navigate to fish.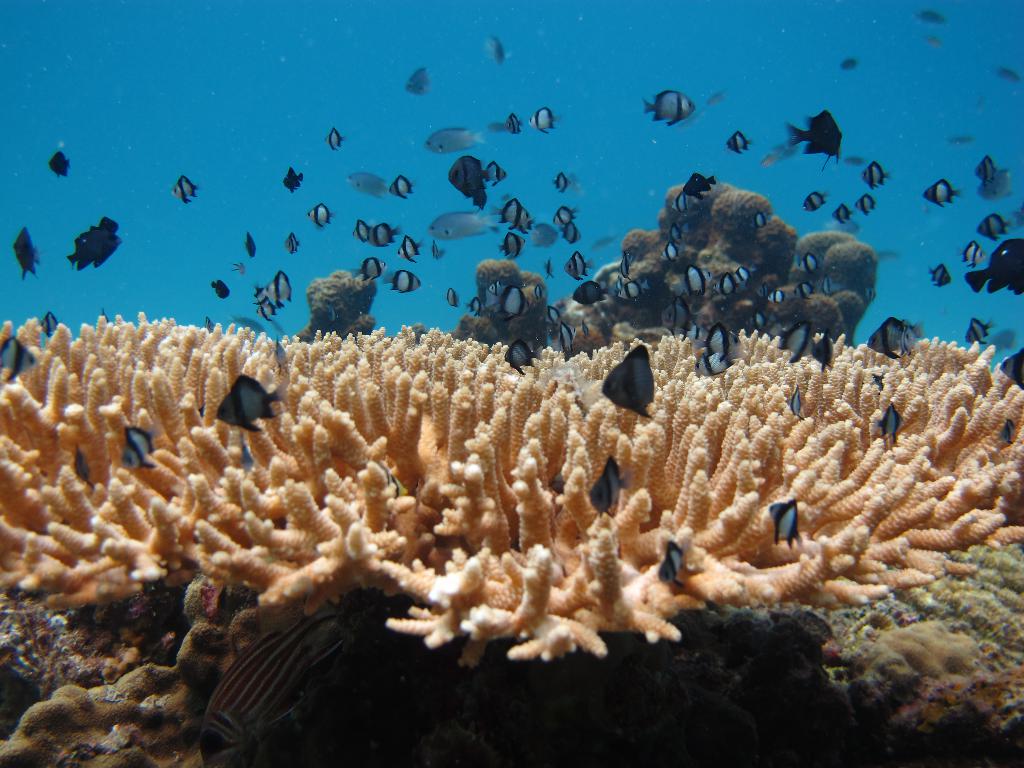
Navigation target: pyautogui.locateOnScreen(201, 312, 213, 328).
